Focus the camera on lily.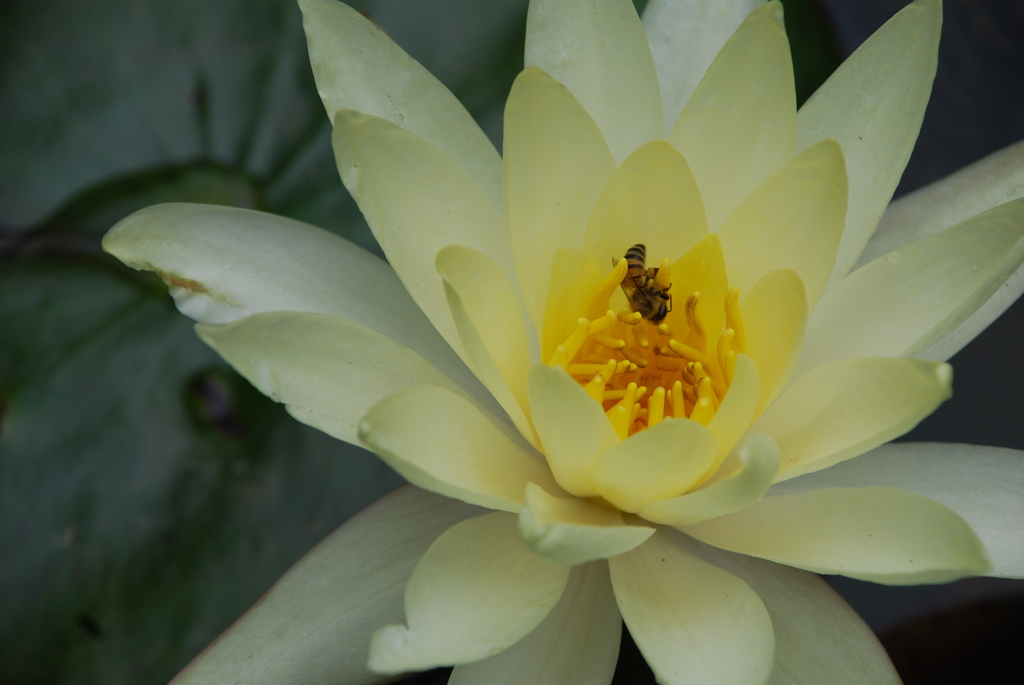
Focus region: (102, 3, 1023, 684).
